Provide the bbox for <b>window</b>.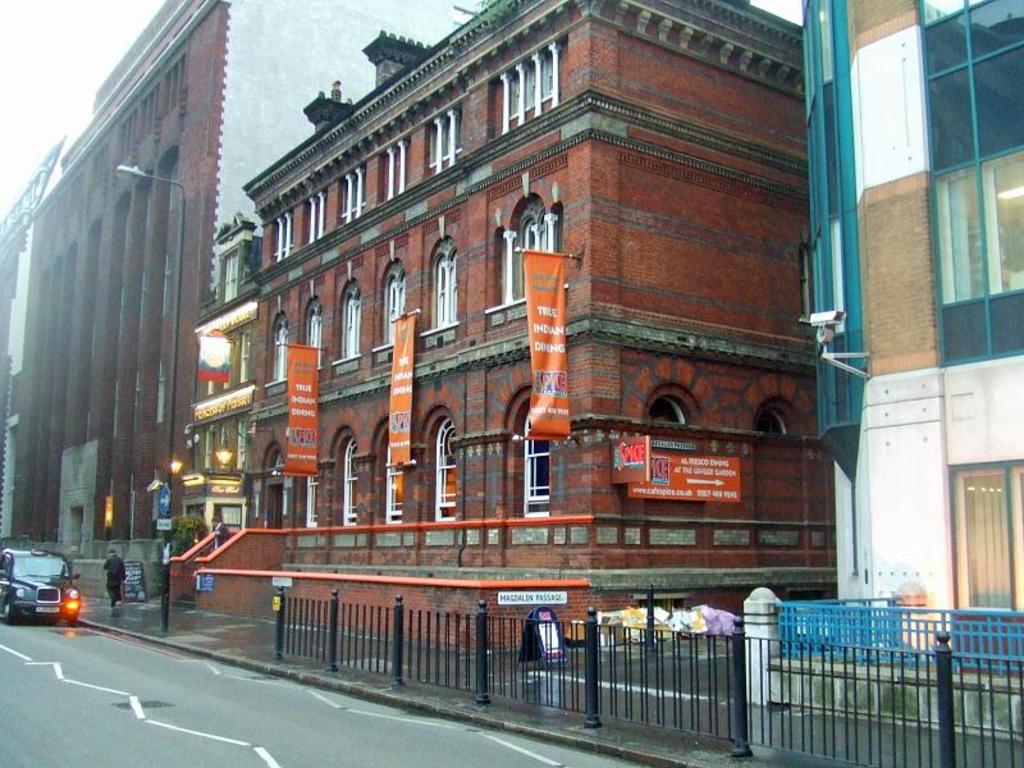
rect(495, 188, 561, 312).
